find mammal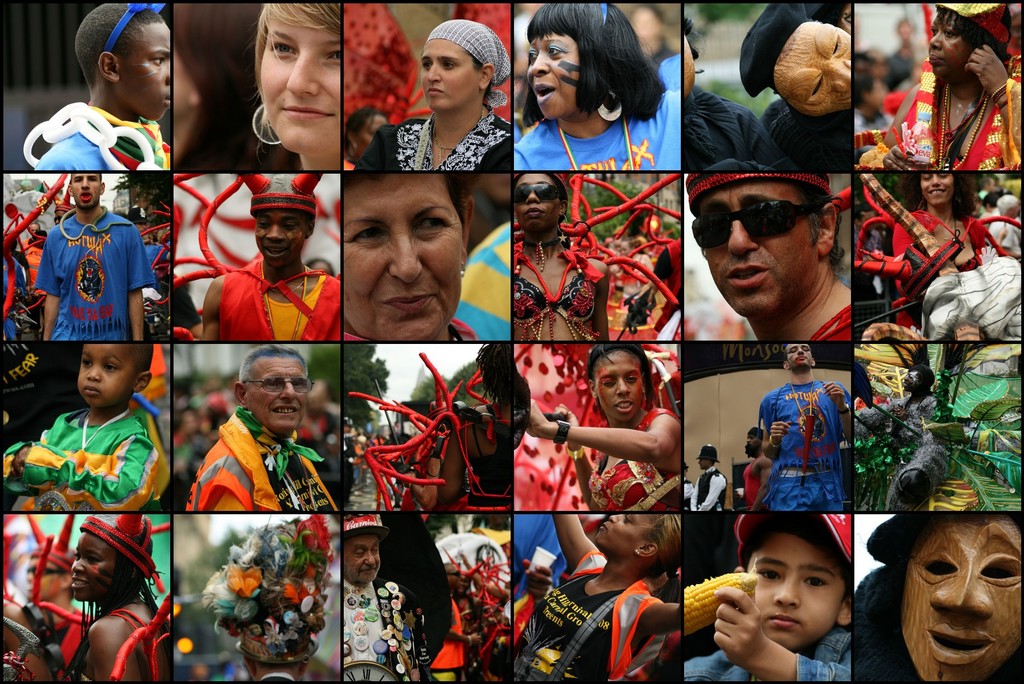
(682,507,849,682)
